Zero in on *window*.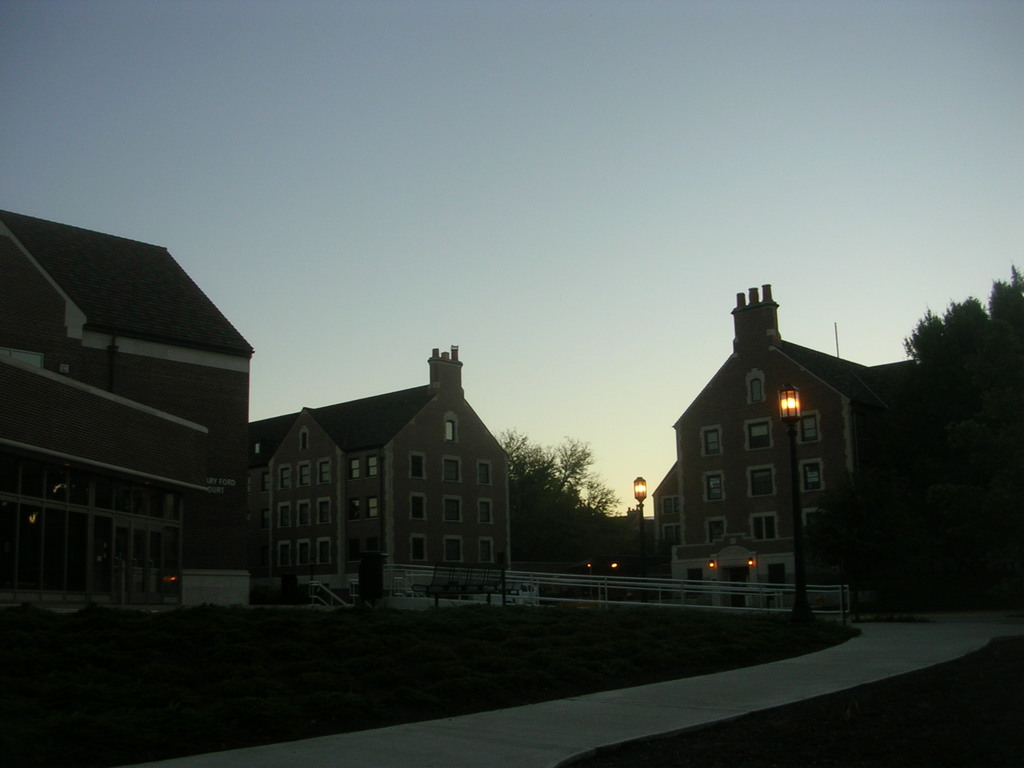
Zeroed in: 702/468/724/500.
